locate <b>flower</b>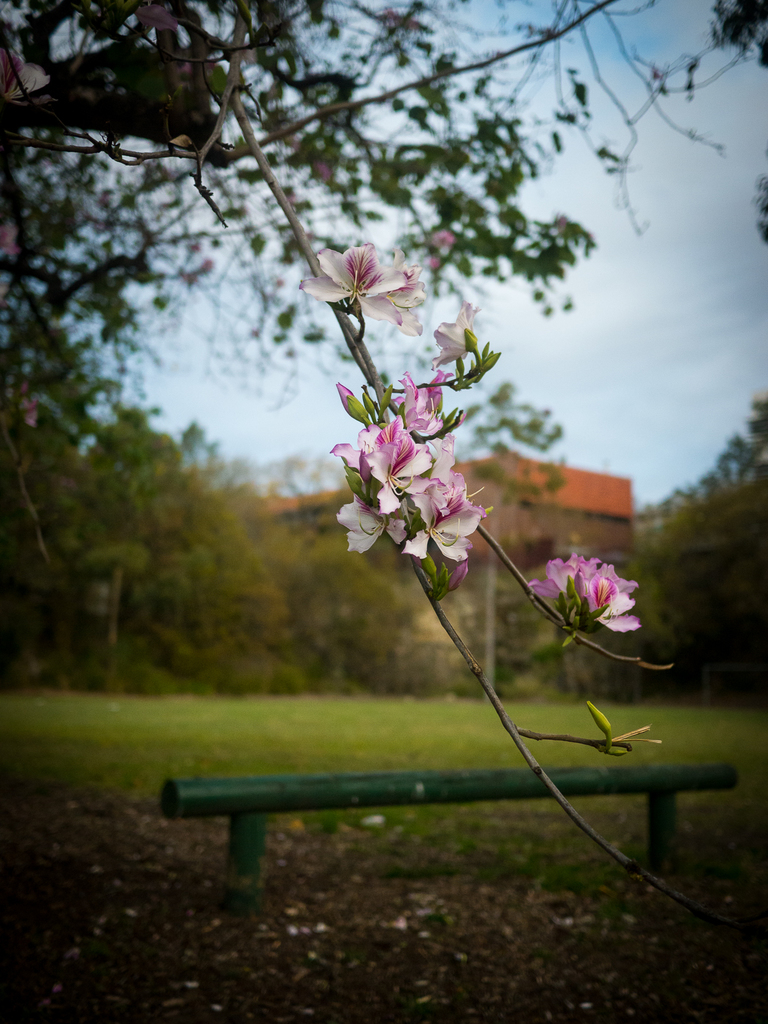
x1=334, y1=419, x2=438, y2=506
